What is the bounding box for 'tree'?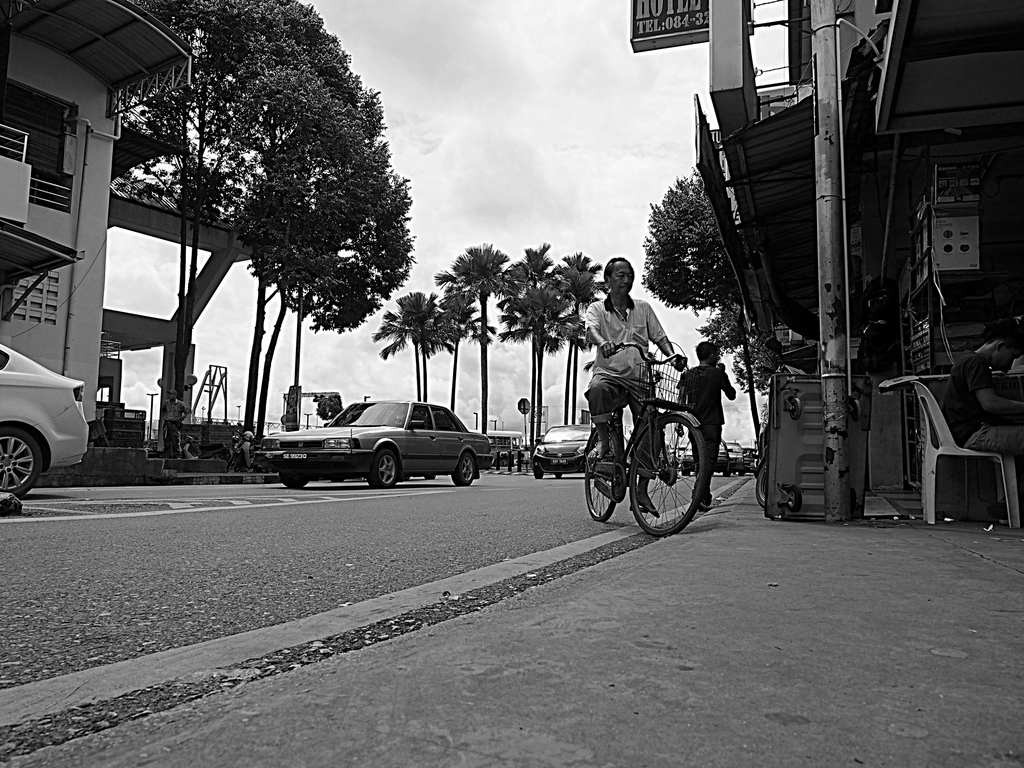
detection(111, 0, 414, 431).
